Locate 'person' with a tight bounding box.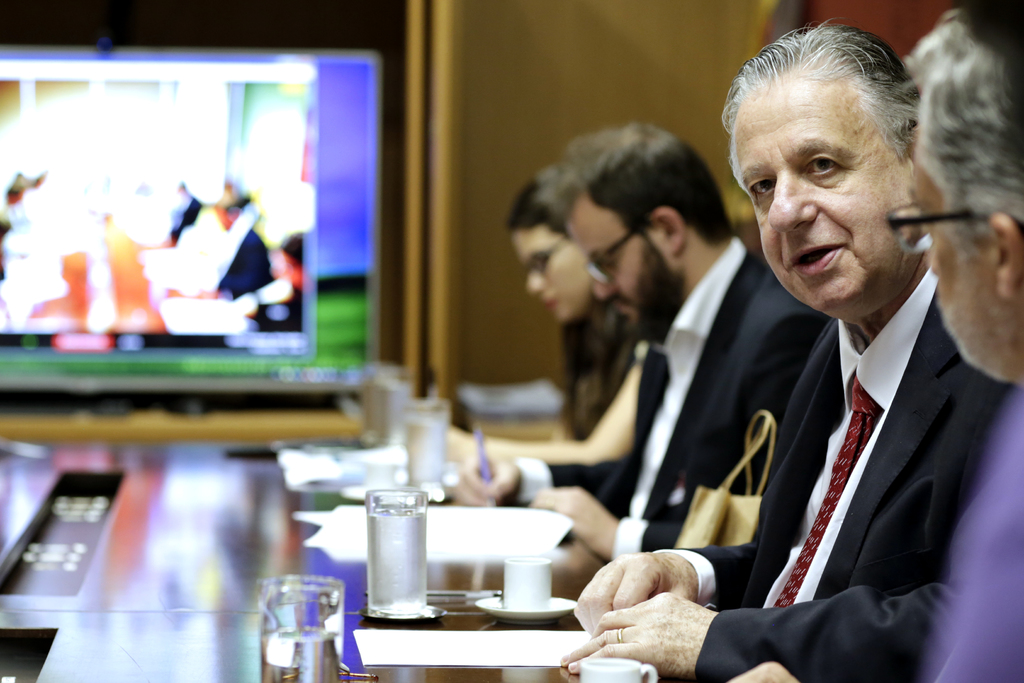
box(440, 128, 825, 583).
